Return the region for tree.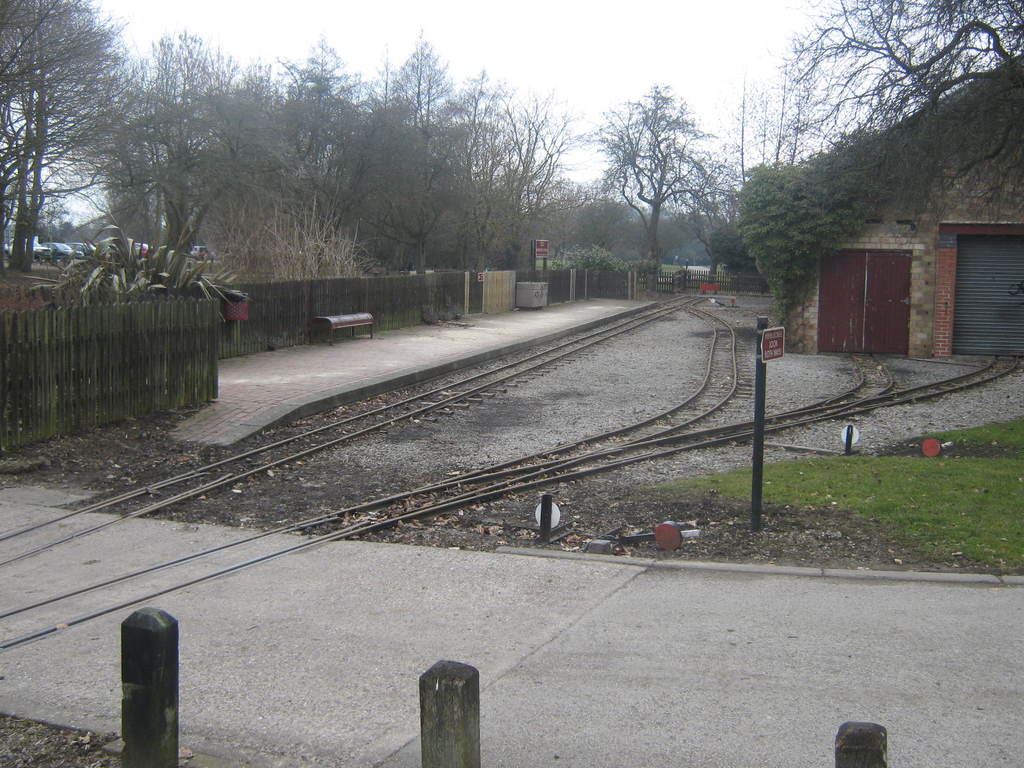
[left=750, top=77, right=769, bottom=161].
